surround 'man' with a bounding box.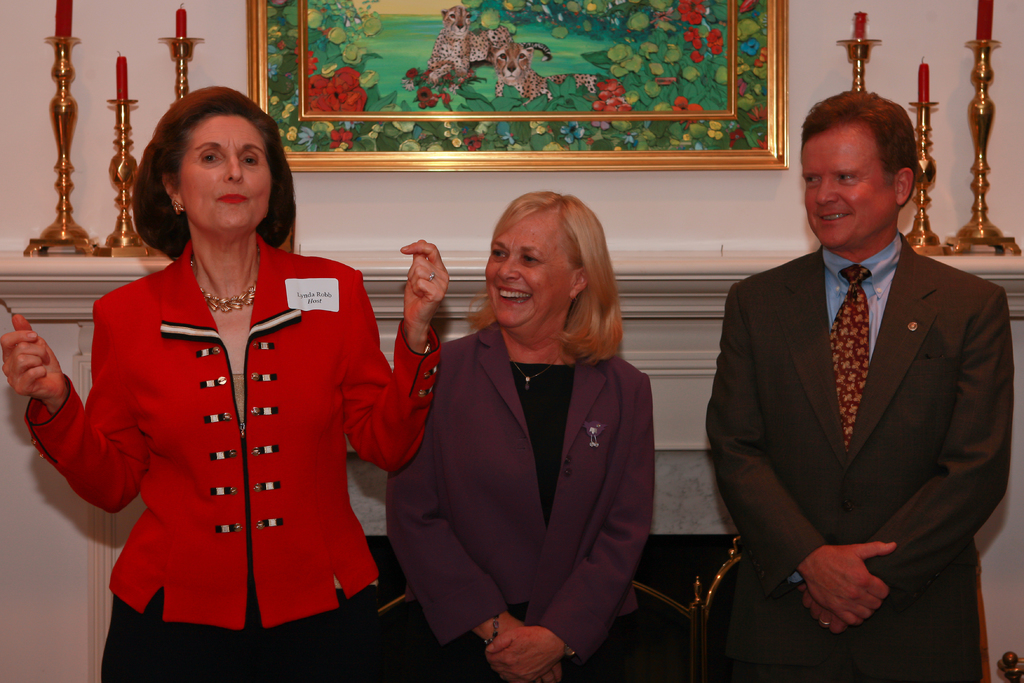
{"left": 703, "top": 89, "right": 1014, "bottom": 682}.
